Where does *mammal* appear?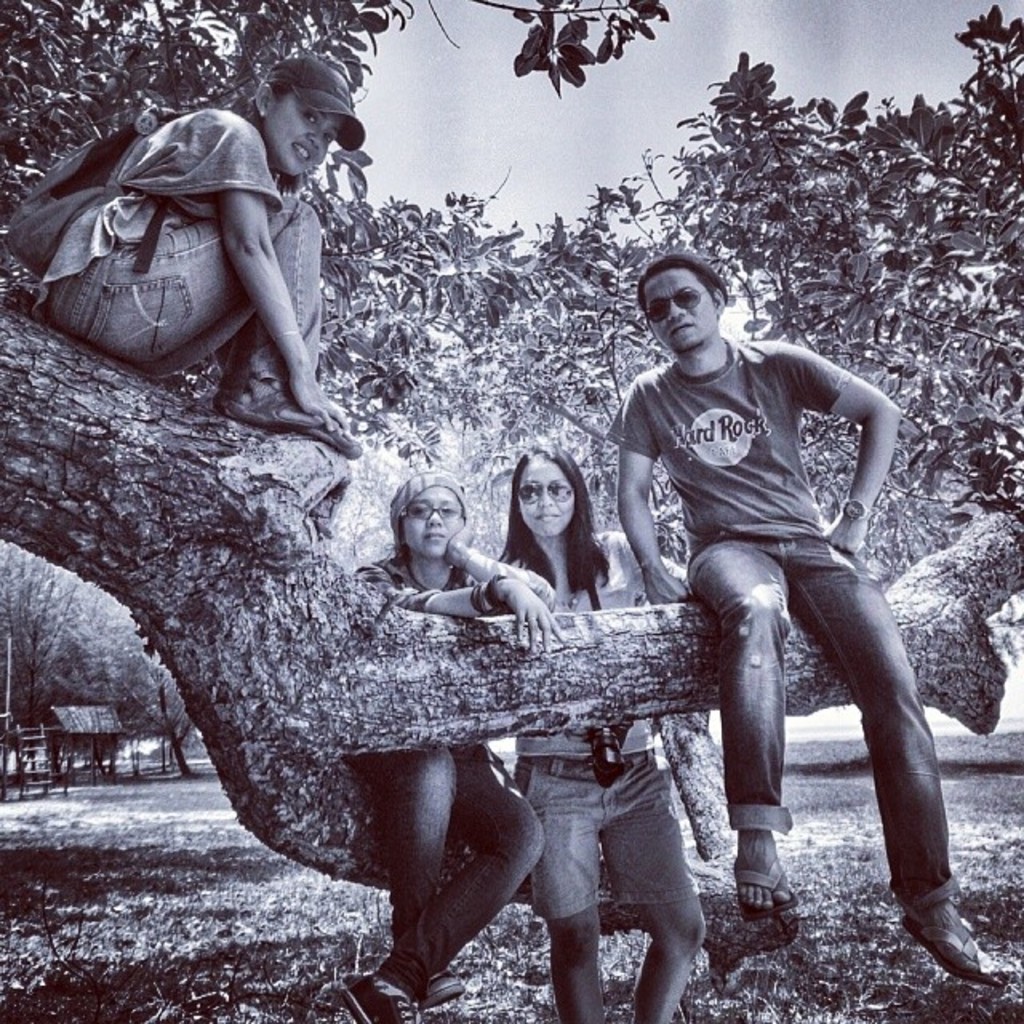
Appears at l=354, t=470, r=558, b=1022.
